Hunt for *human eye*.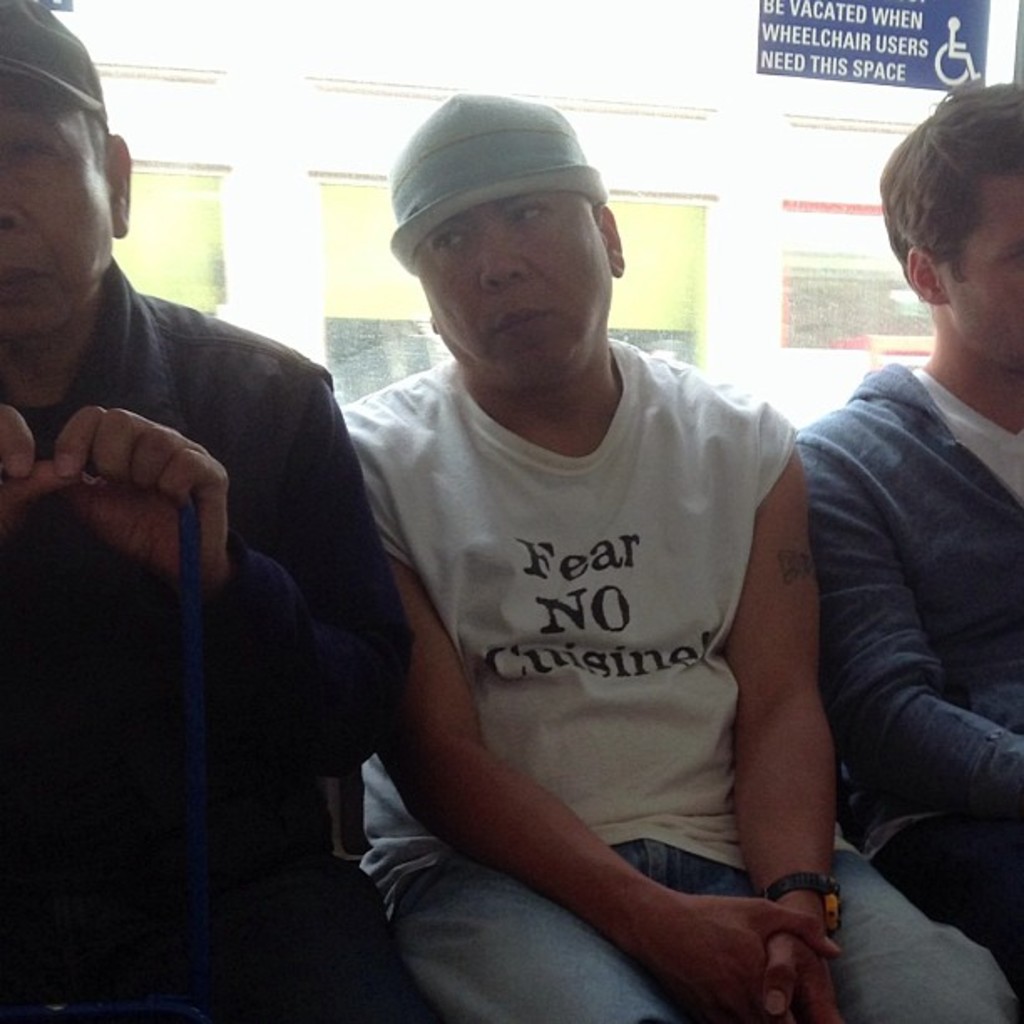
Hunted down at left=3, top=131, right=57, bottom=164.
